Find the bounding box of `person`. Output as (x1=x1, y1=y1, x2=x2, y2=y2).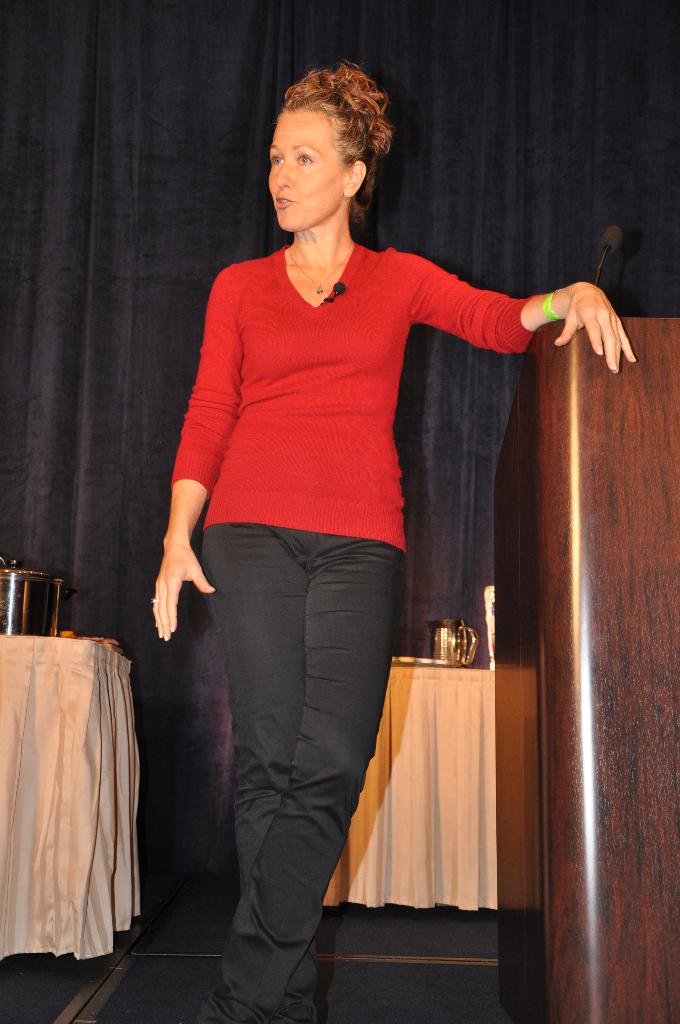
(x1=151, y1=63, x2=641, y2=1023).
